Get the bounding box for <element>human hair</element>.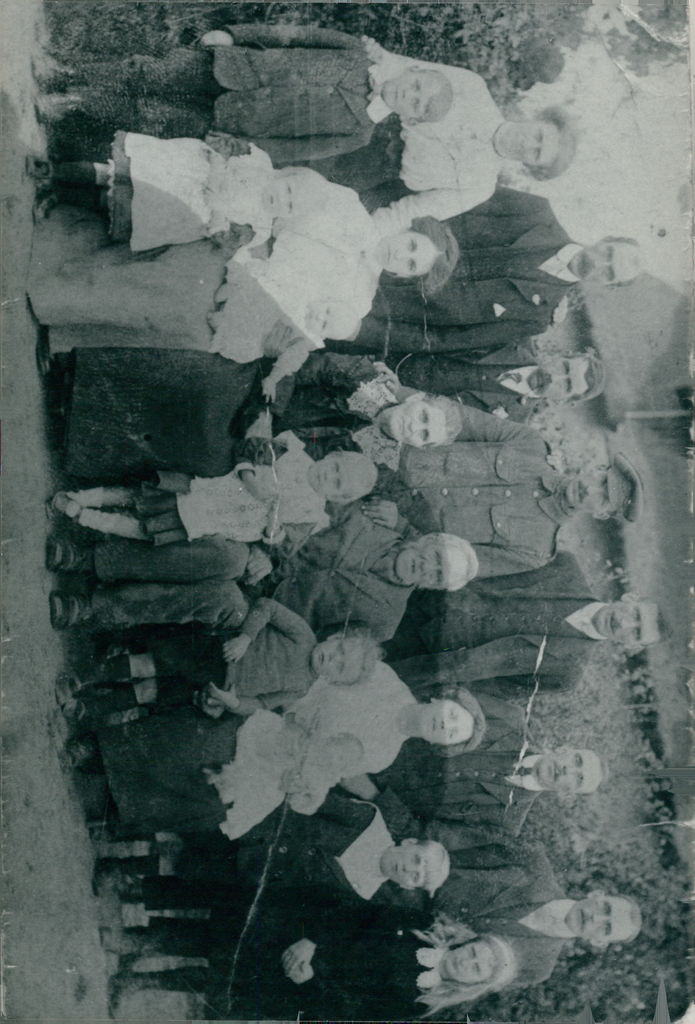
bbox=[521, 108, 578, 182].
